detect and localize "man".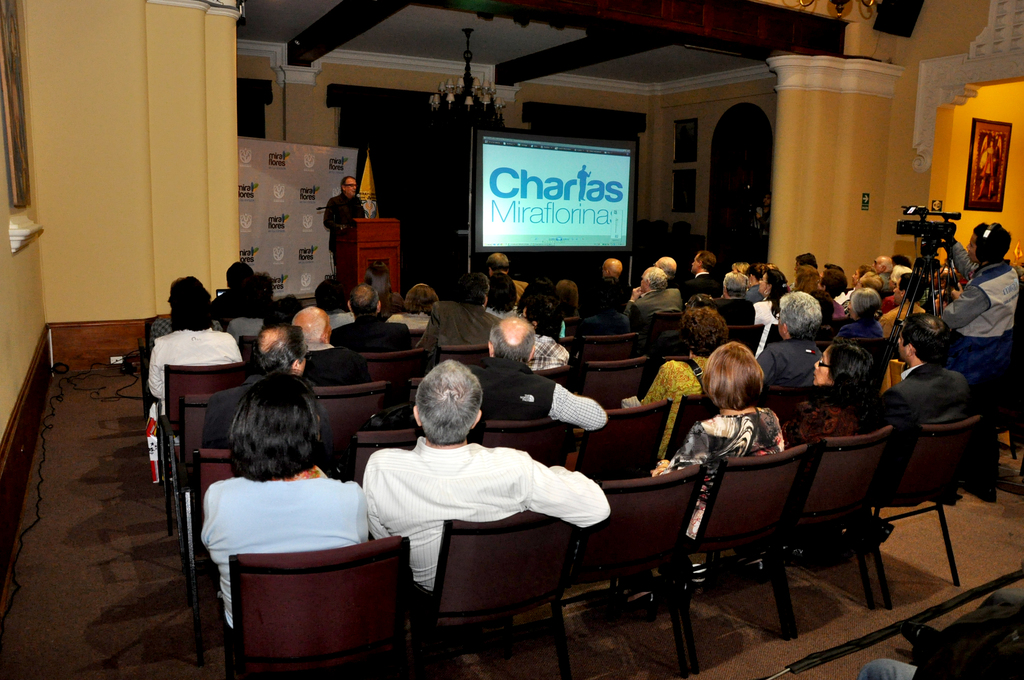
Localized at x1=794, y1=252, x2=819, y2=271.
